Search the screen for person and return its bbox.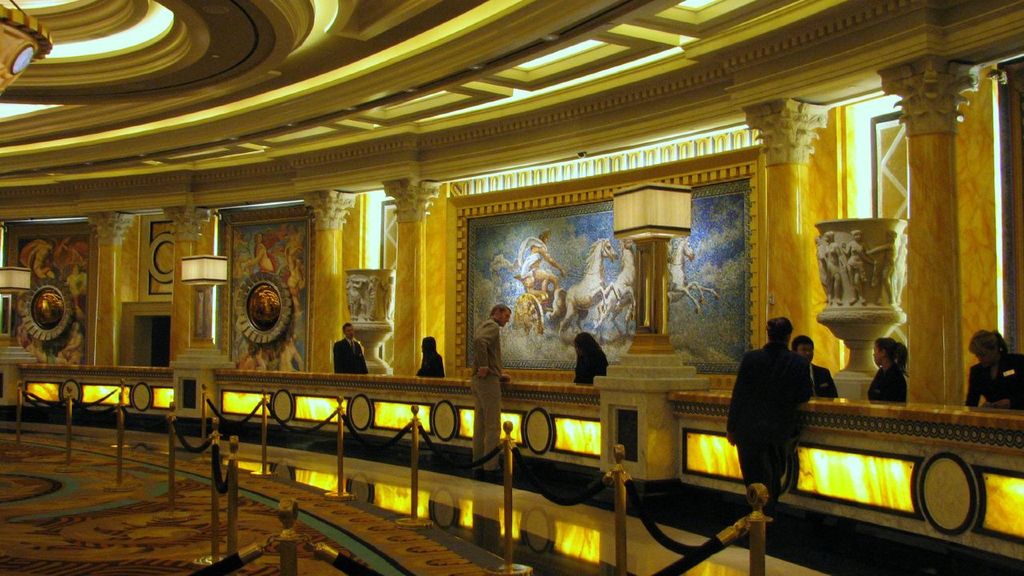
Found: 288 250 306 312.
